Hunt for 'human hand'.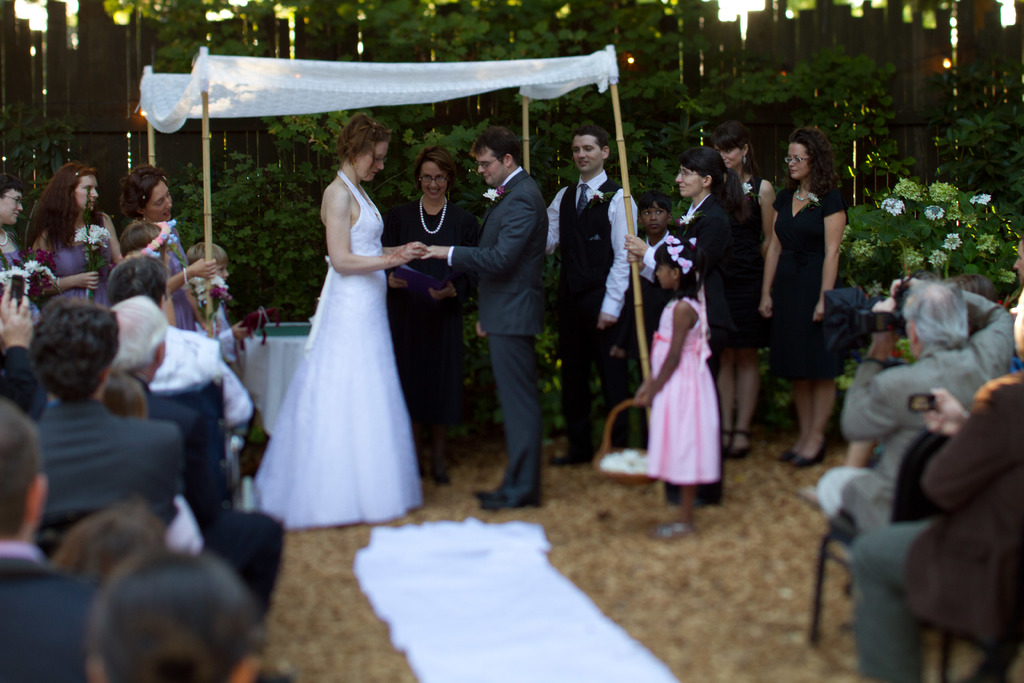
Hunted down at select_region(889, 277, 920, 298).
